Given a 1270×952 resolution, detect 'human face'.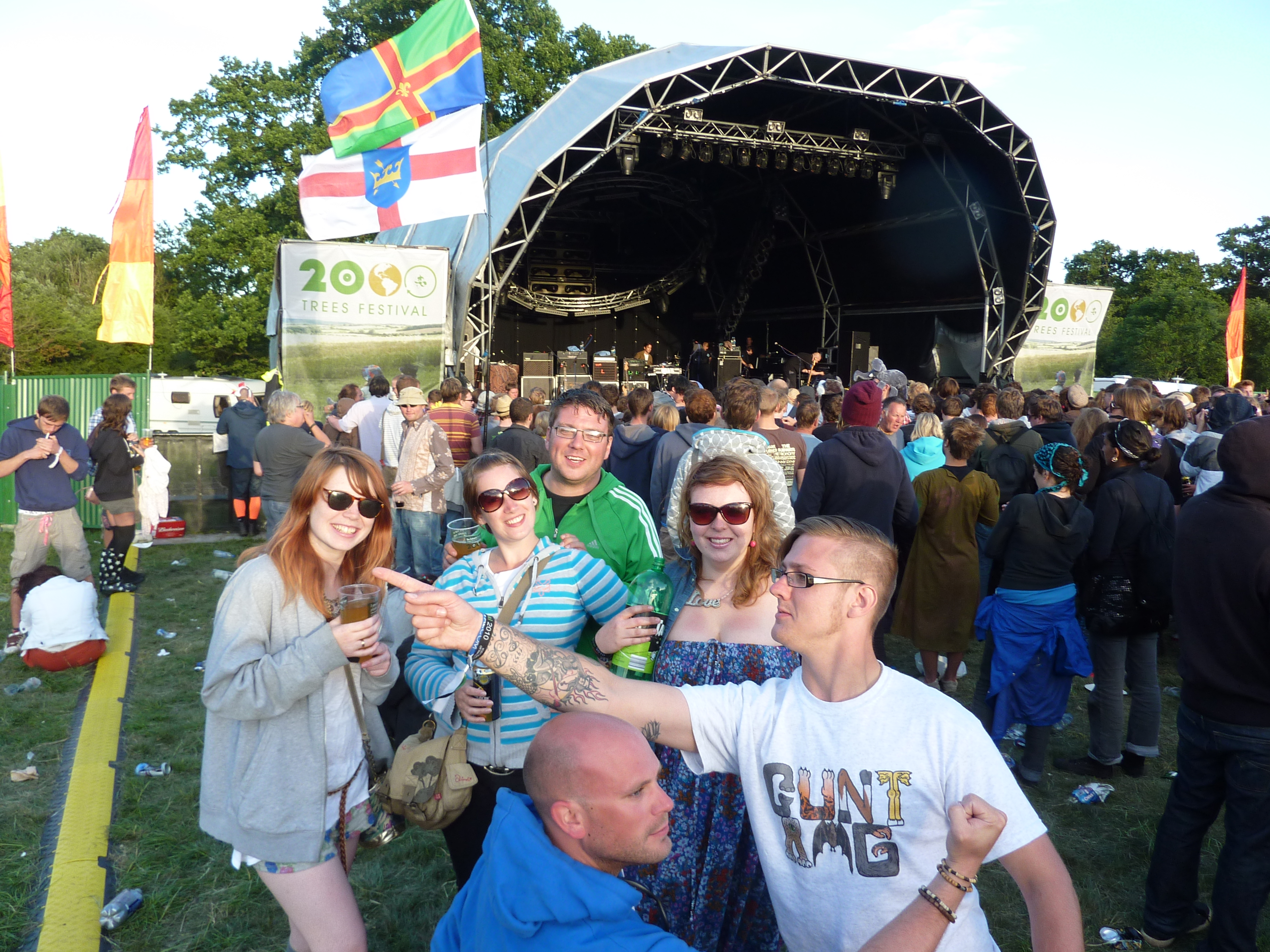
Rect(124, 134, 127, 139).
